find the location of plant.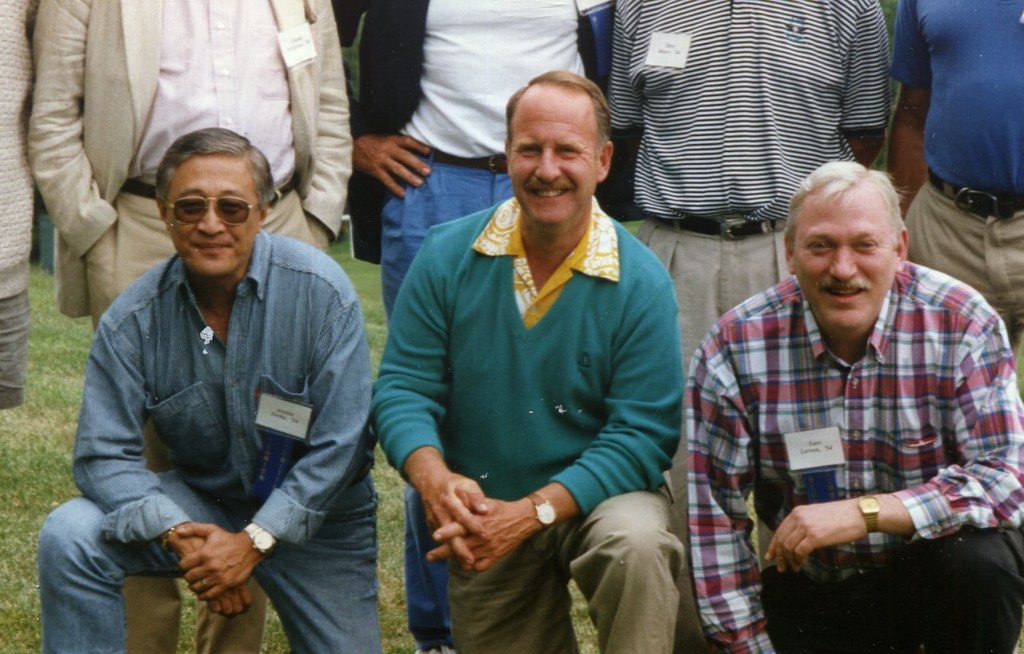
Location: <region>315, 210, 410, 380</region>.
